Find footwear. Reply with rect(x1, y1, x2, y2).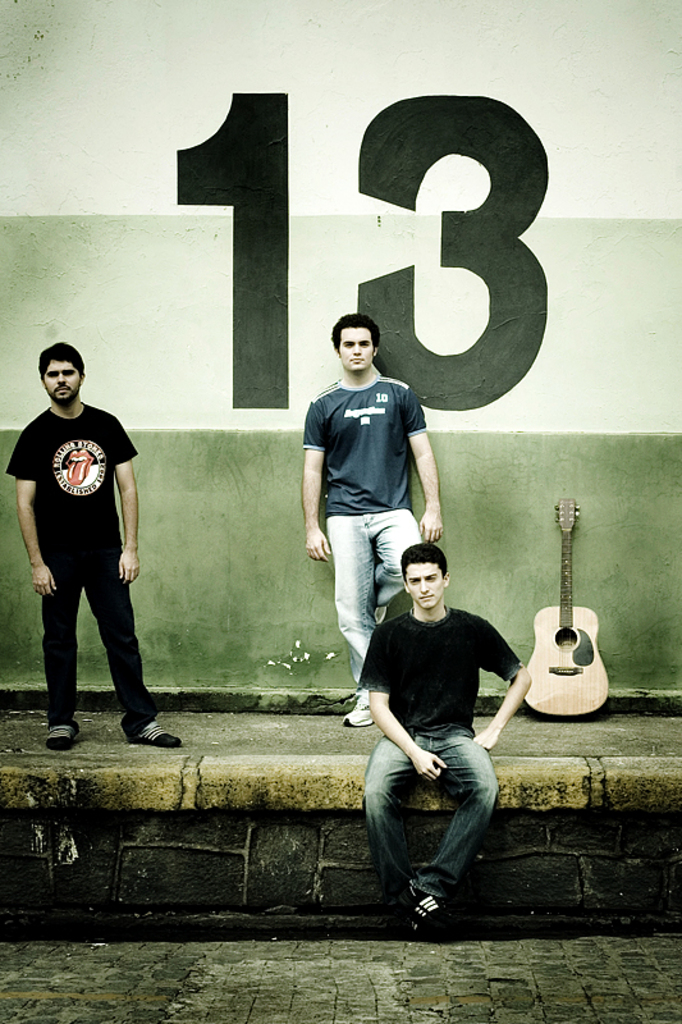
rect(400, 896, 436, 932).
